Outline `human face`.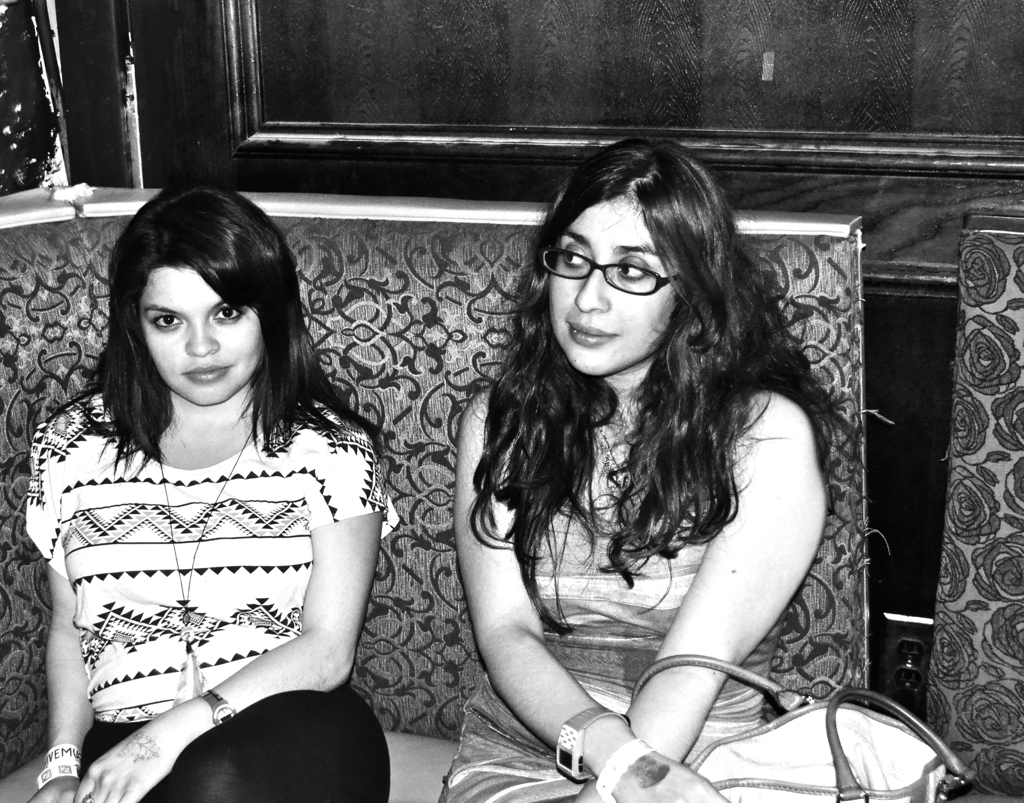
Outline: 549:198:676:375.
